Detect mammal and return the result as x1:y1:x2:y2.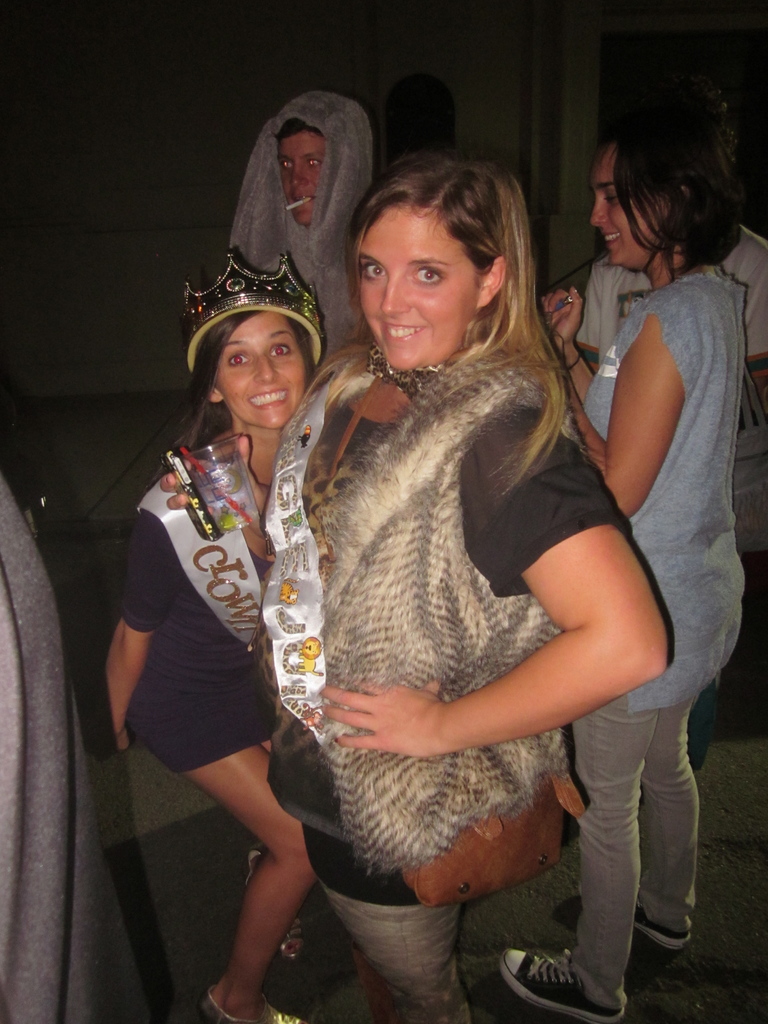
157:145:668:1018.
